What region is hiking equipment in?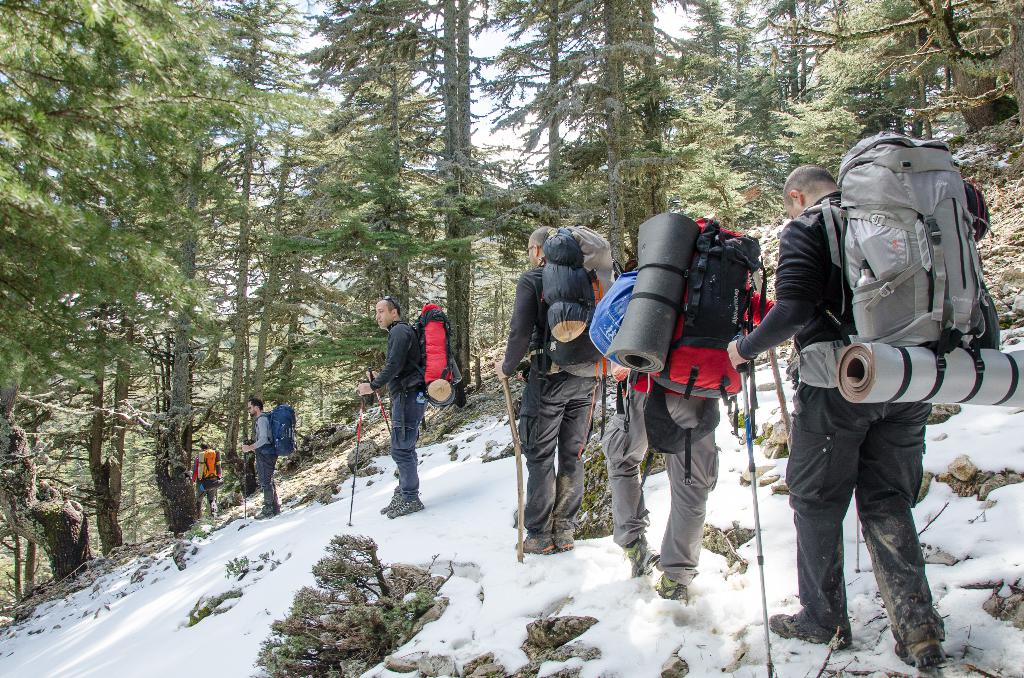
(758,334,795,450).
